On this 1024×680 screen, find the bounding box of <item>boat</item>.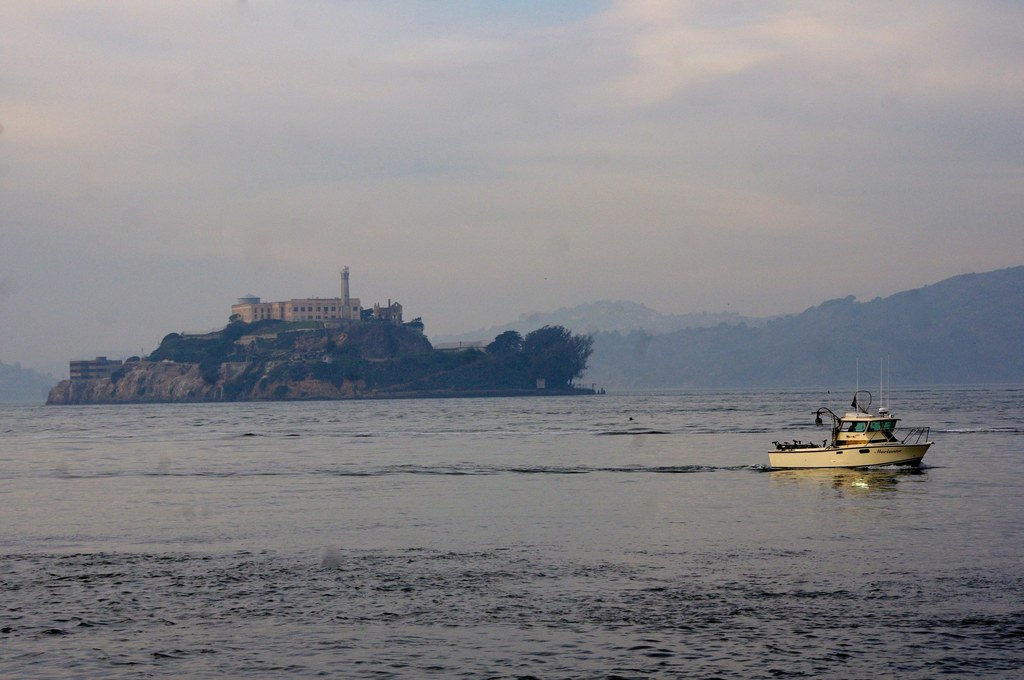
Bounding box: <region>781, 389, 952, 475</region>.
